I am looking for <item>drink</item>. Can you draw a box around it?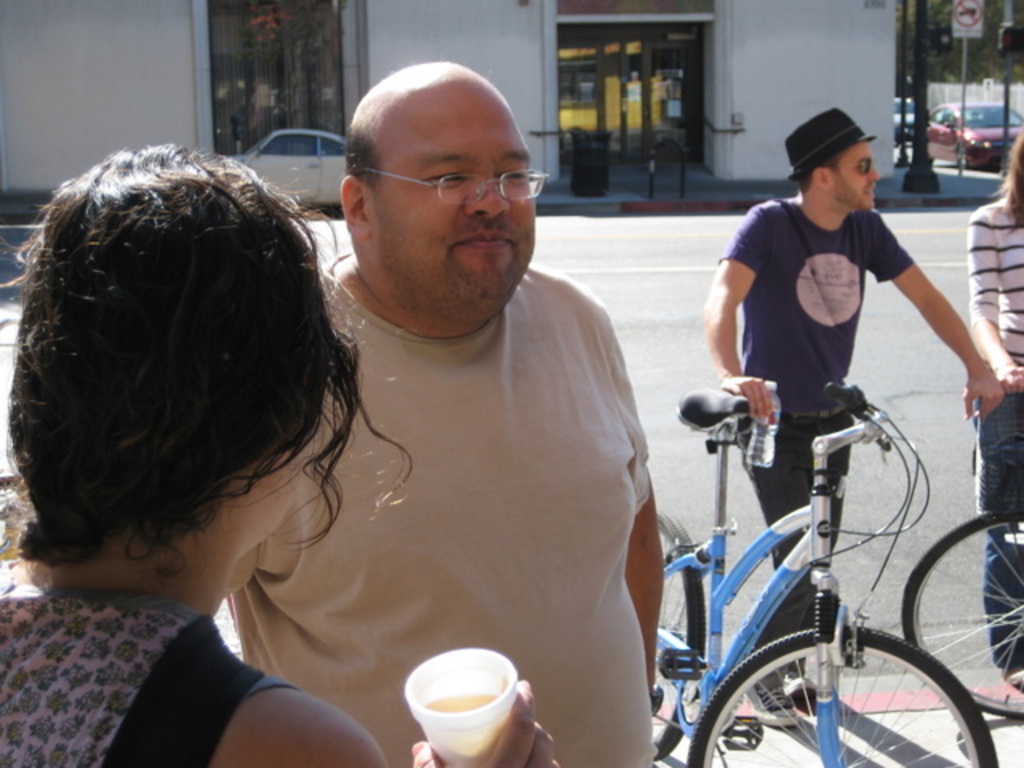
Sure, the bounding box is region(746, 382, 781, 472).
